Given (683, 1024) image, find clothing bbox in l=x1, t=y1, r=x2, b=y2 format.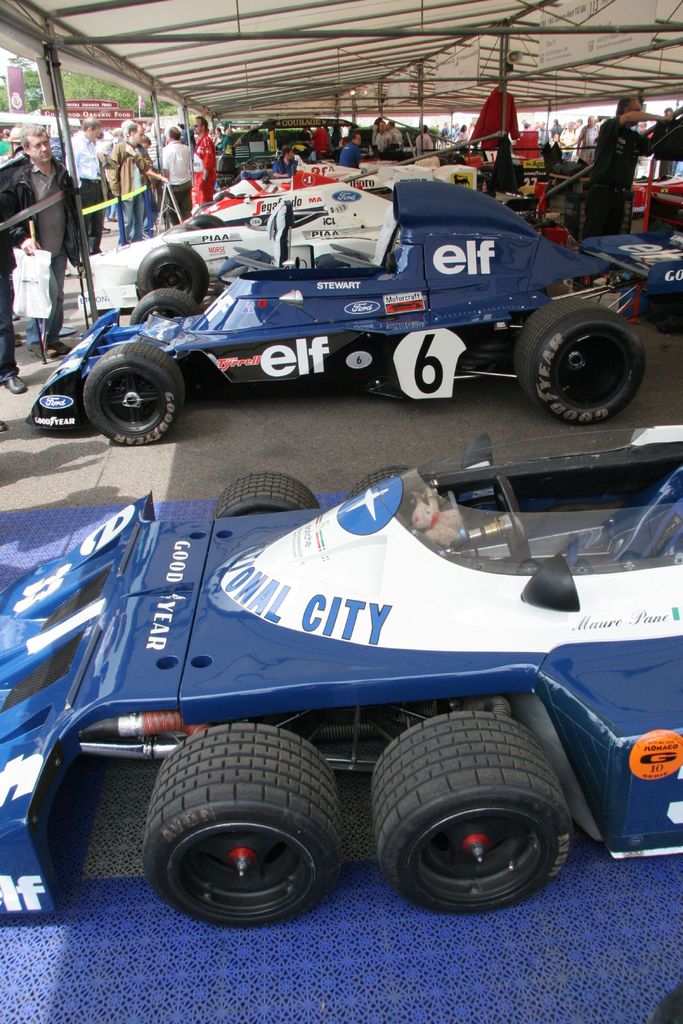
l=107, t=136, r=145, b=237.
